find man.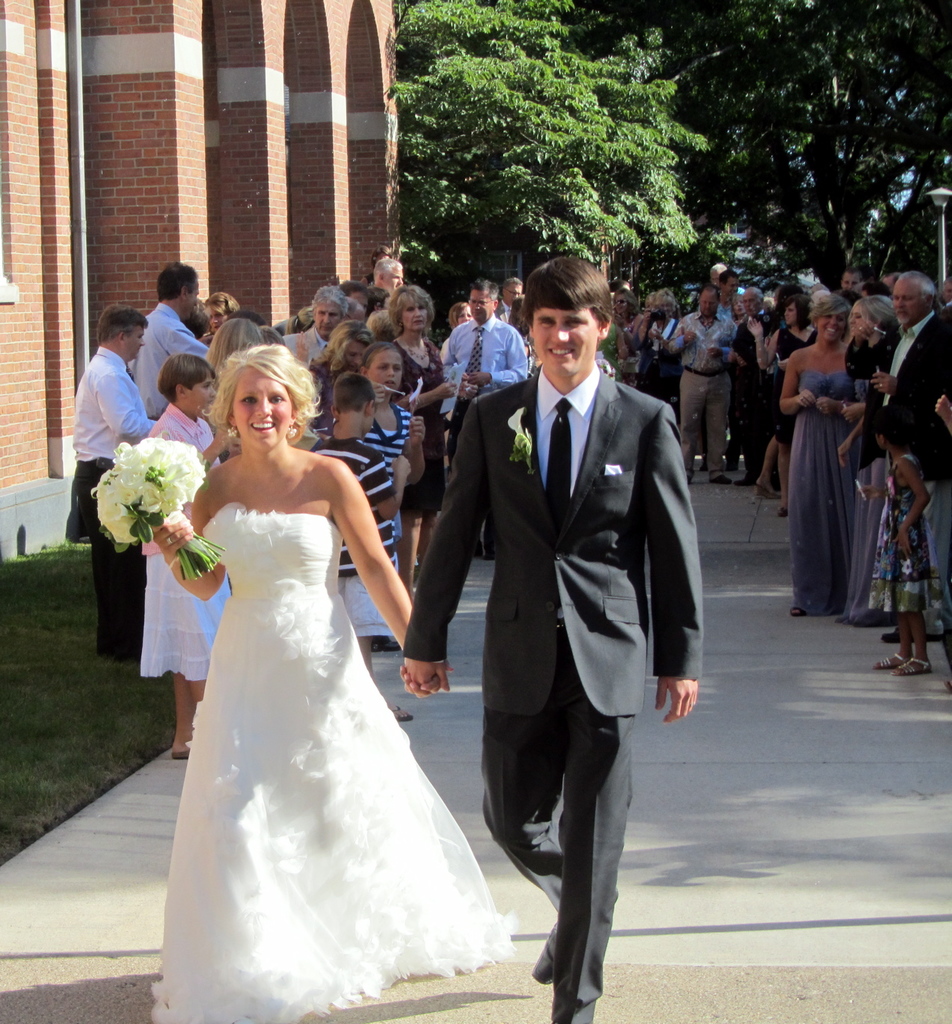
<bbox>491, 277, 526, 324</bbox>.
